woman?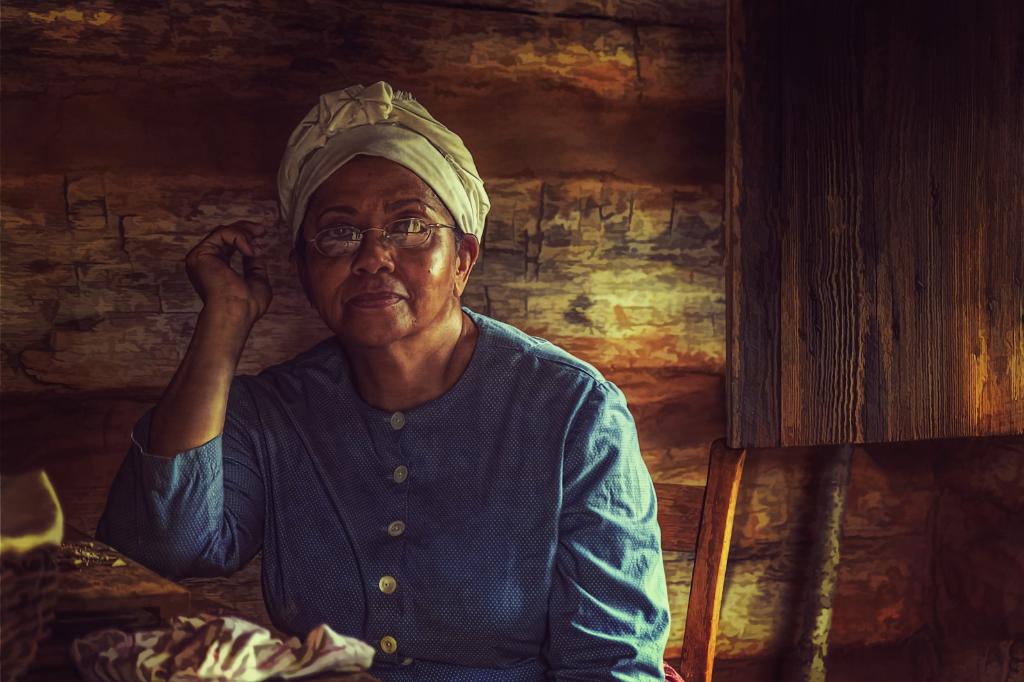
bbox=[96, 78, 695, 681]
